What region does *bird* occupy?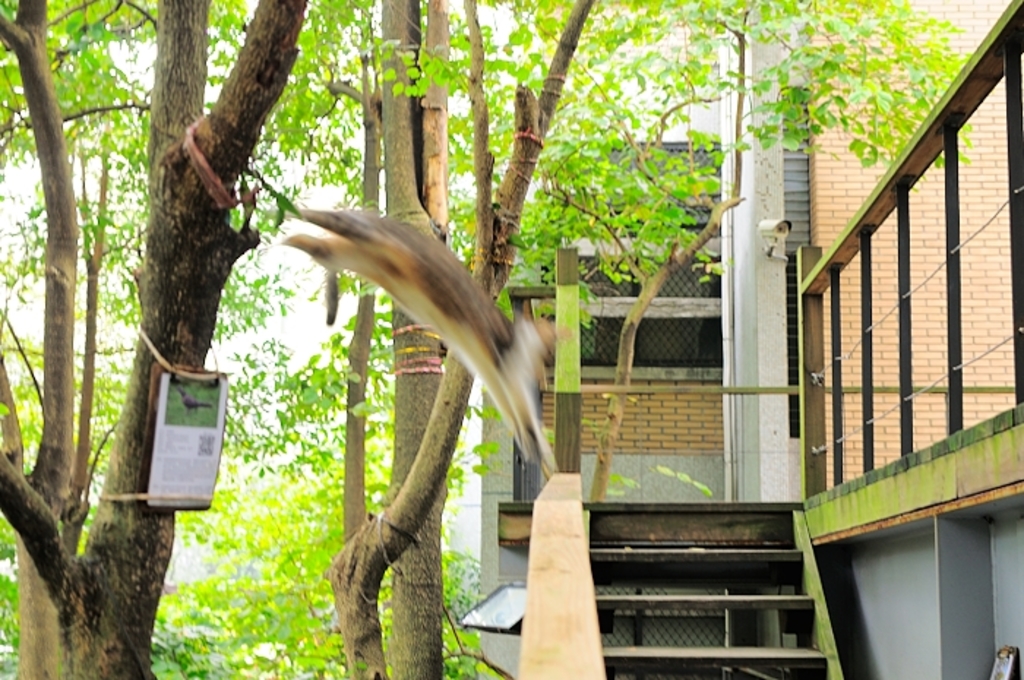
box=[177, 382, 212, 420].
